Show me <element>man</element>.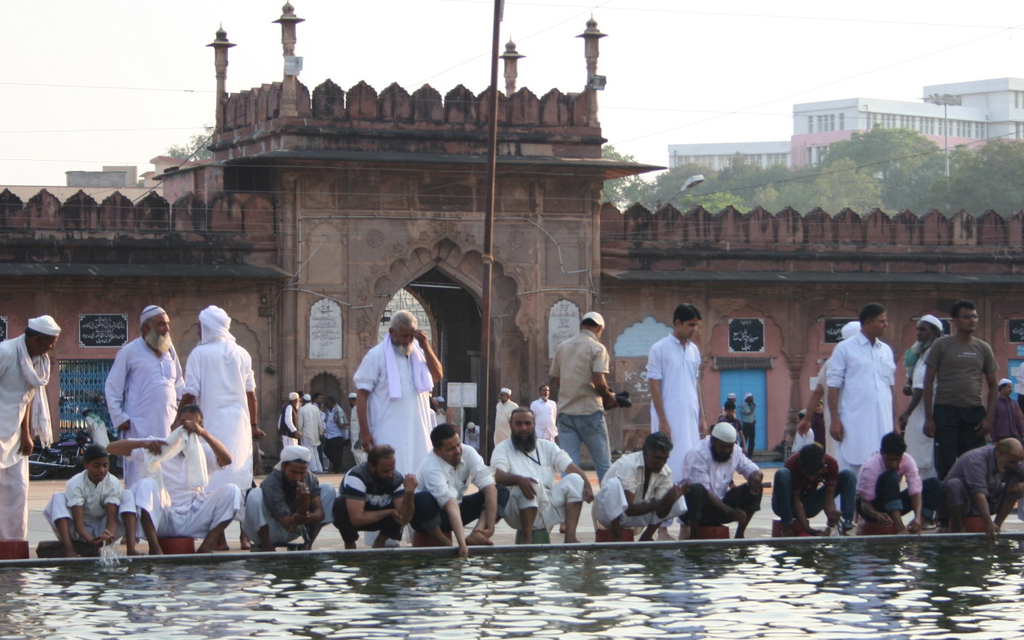
<element>man</element> is here: 833/316/919/508.
